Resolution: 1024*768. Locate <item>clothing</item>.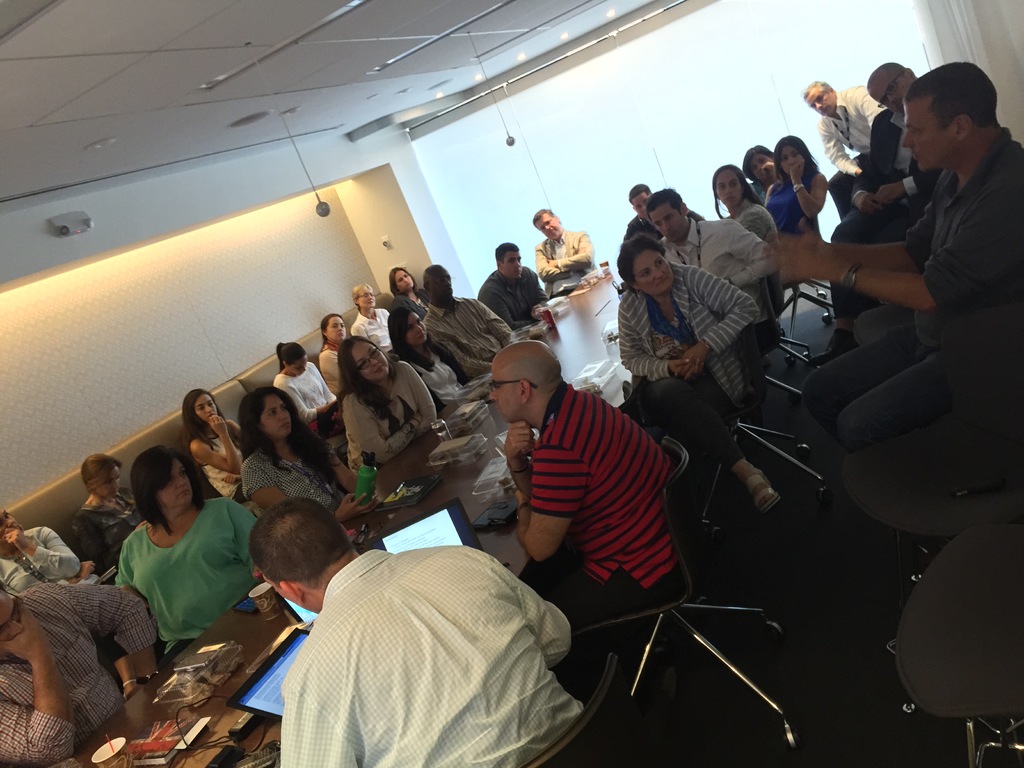
bbox(830, 100, 939, 319).
